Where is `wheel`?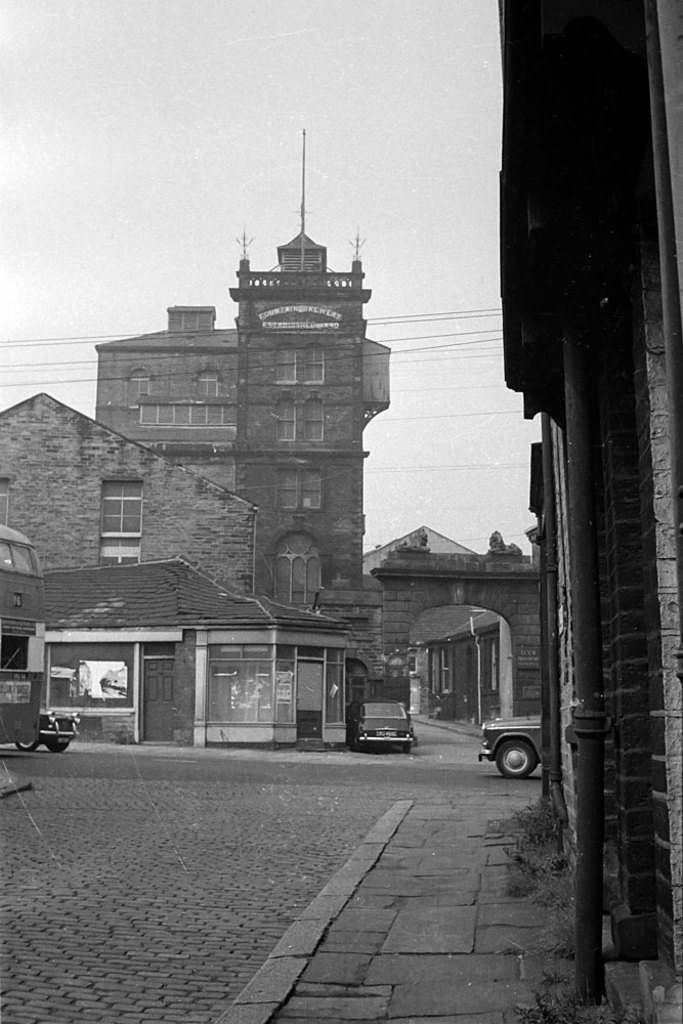
46:736:68:755.
